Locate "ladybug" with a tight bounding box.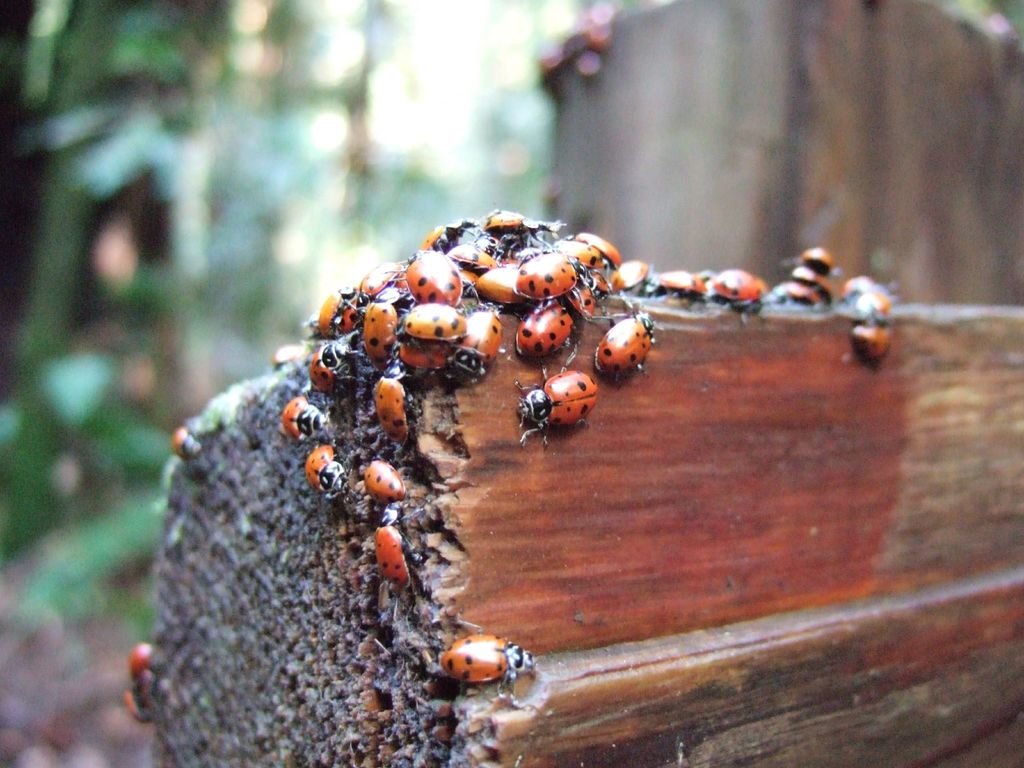
l=303, t=450, r=344, b=500.
